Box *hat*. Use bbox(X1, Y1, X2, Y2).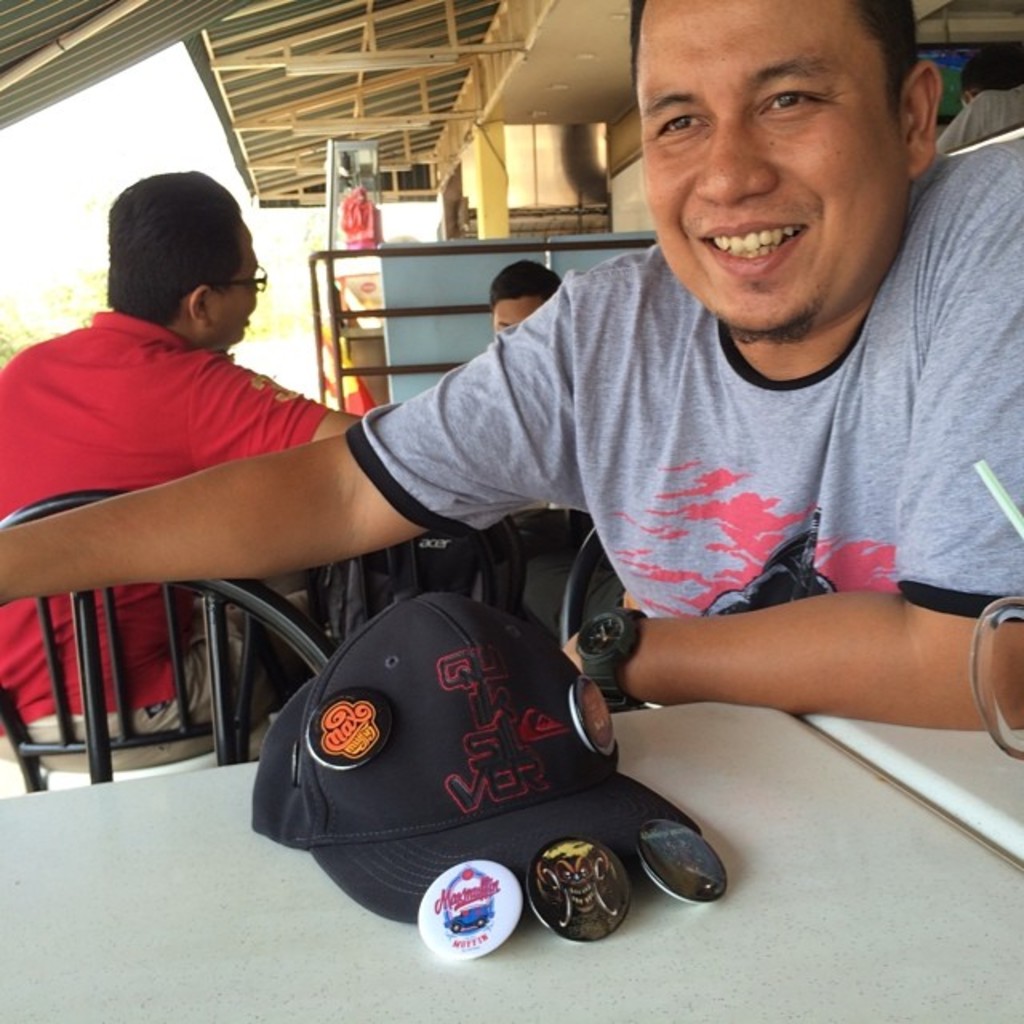
bbox(248, 590, 699, 925).
